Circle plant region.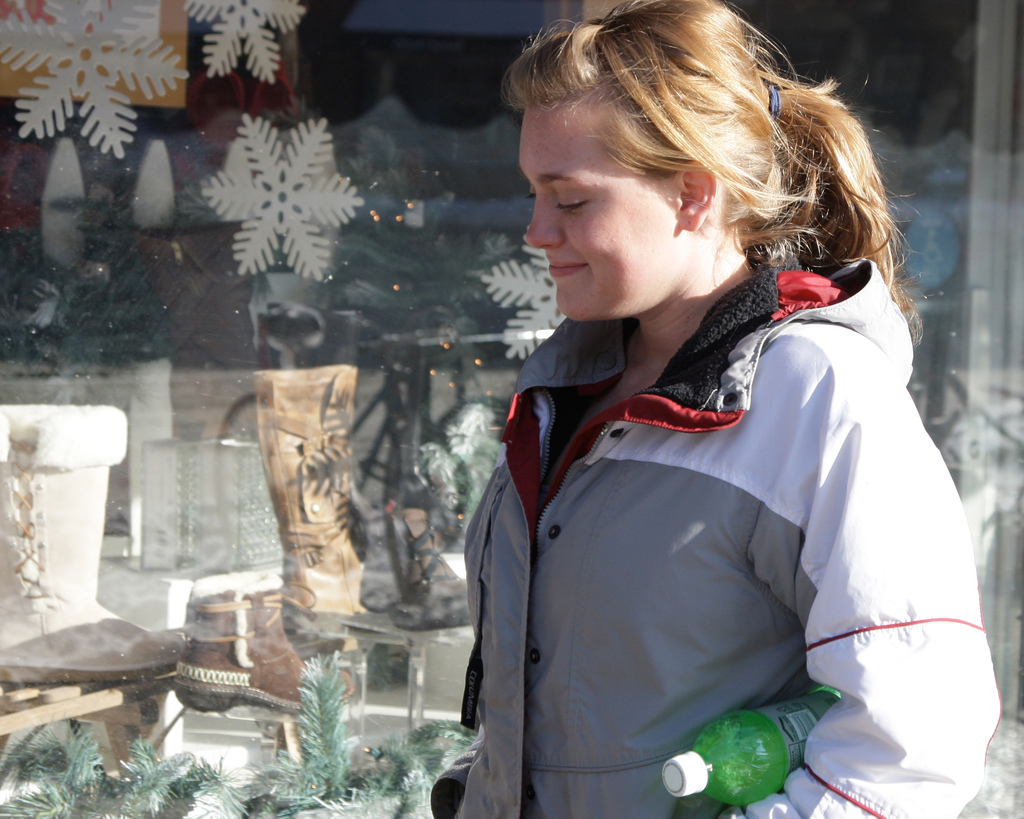
Region: (x1=177, y1=755, x2=255, y2=818).
